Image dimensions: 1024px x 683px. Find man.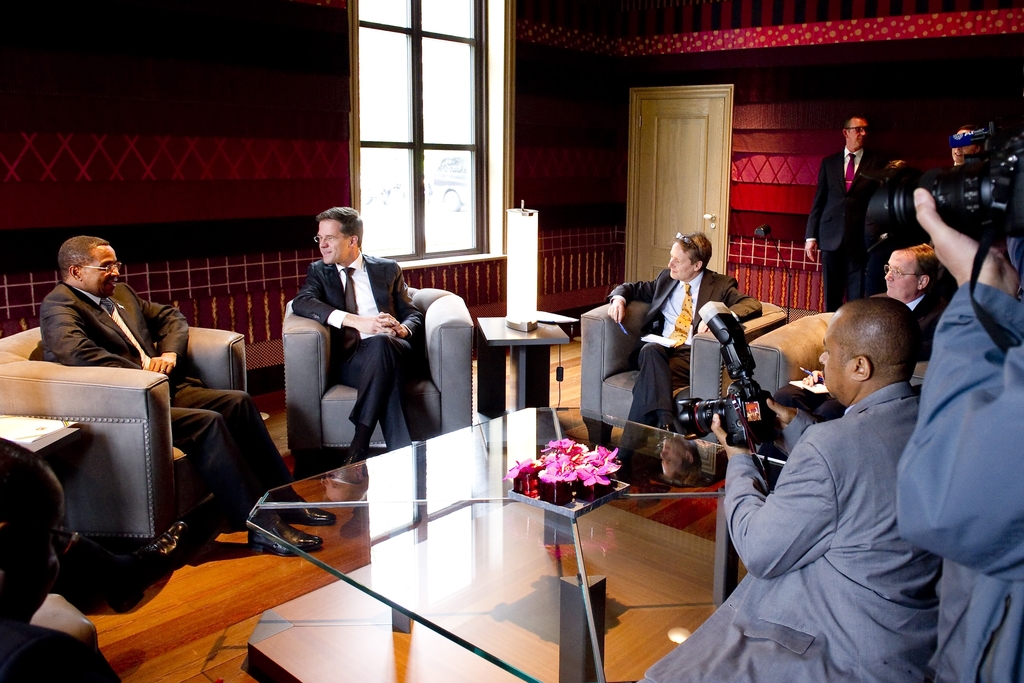
641,296,943,682.
